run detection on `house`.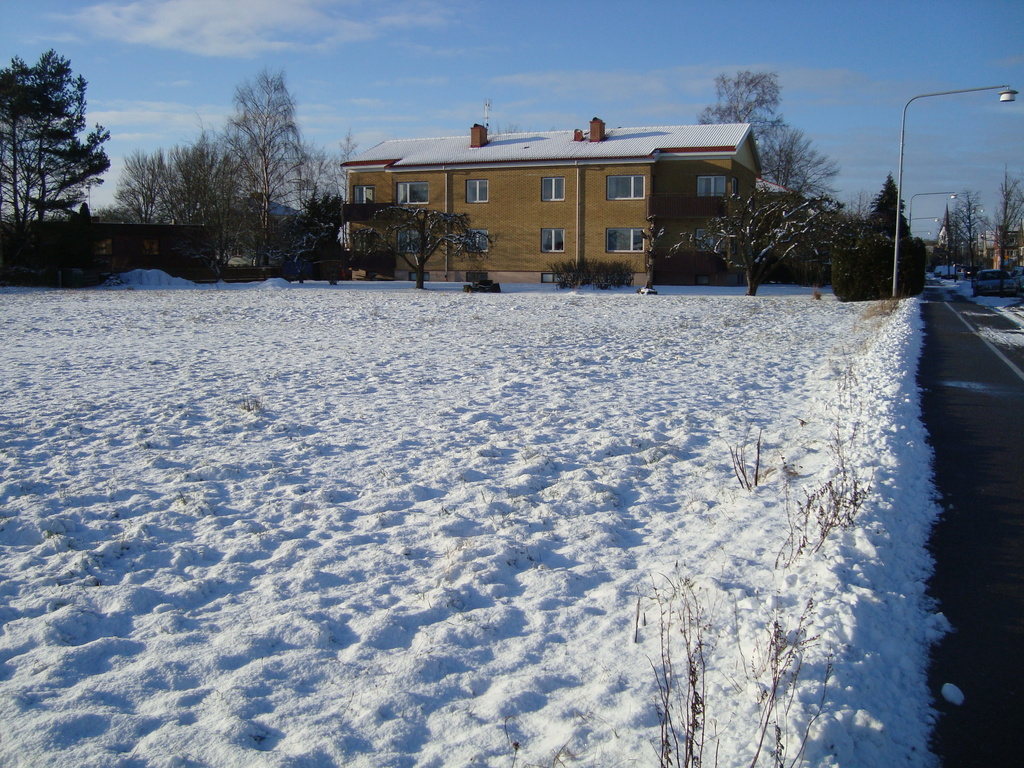
Result: {"left": 317, "top": 93, "right": 816, "bottom": 285}.
